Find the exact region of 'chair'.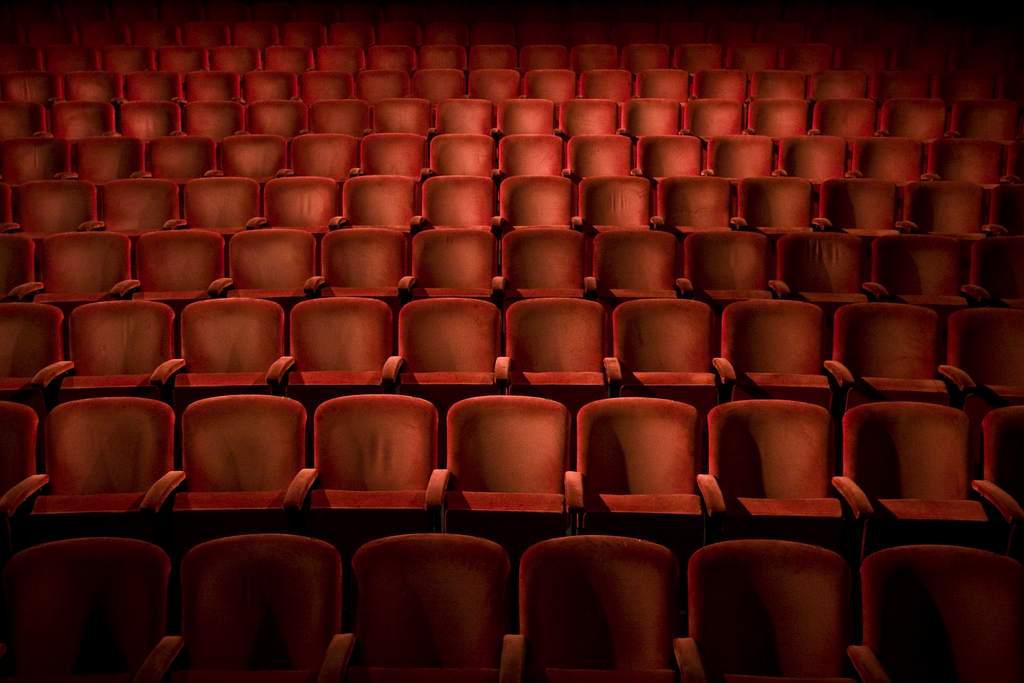
Exact region: 815 98 872 138.
